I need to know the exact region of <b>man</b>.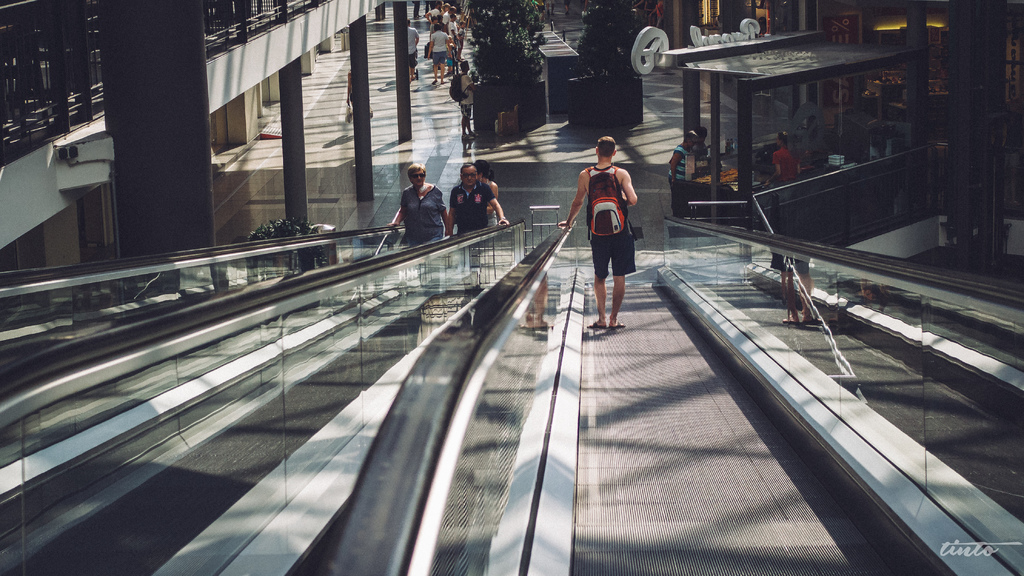
Region: [left=694, top=132, right=715, bottom=180].
